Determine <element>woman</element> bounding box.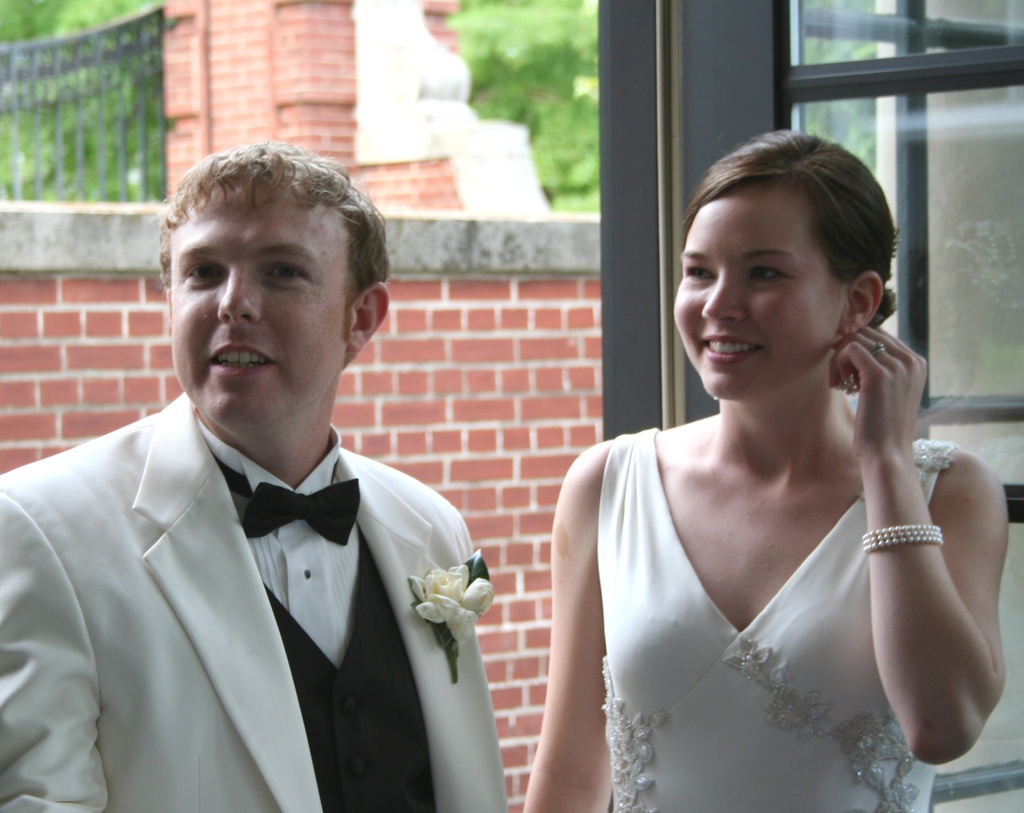
Determined: bbox(523, 104, 1020, 812).
